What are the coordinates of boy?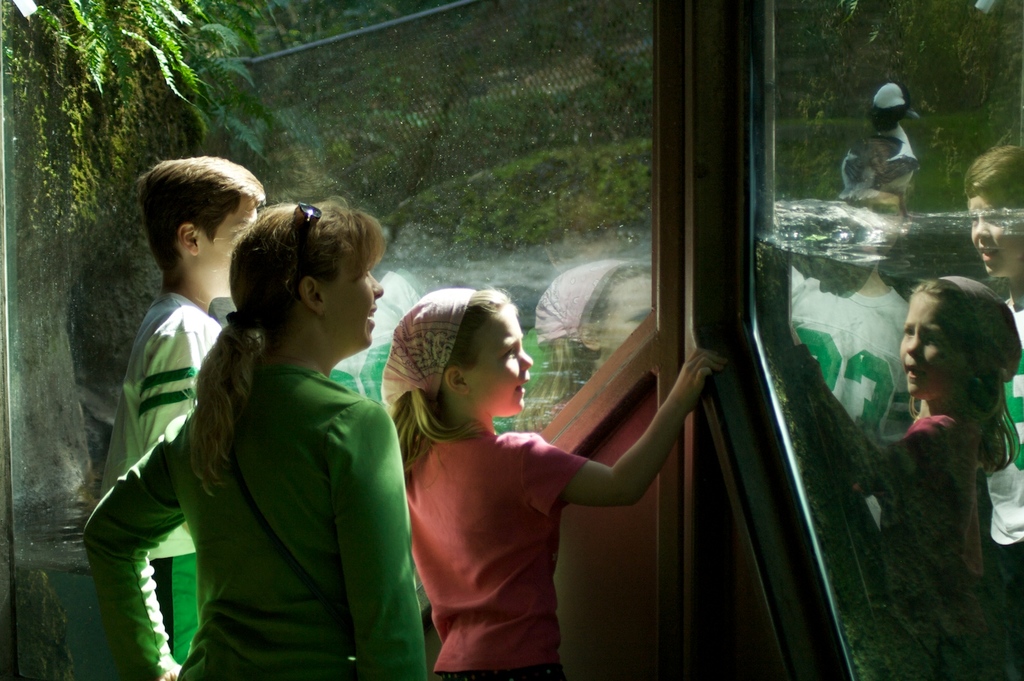
box=[97, 149, 271, 680].
